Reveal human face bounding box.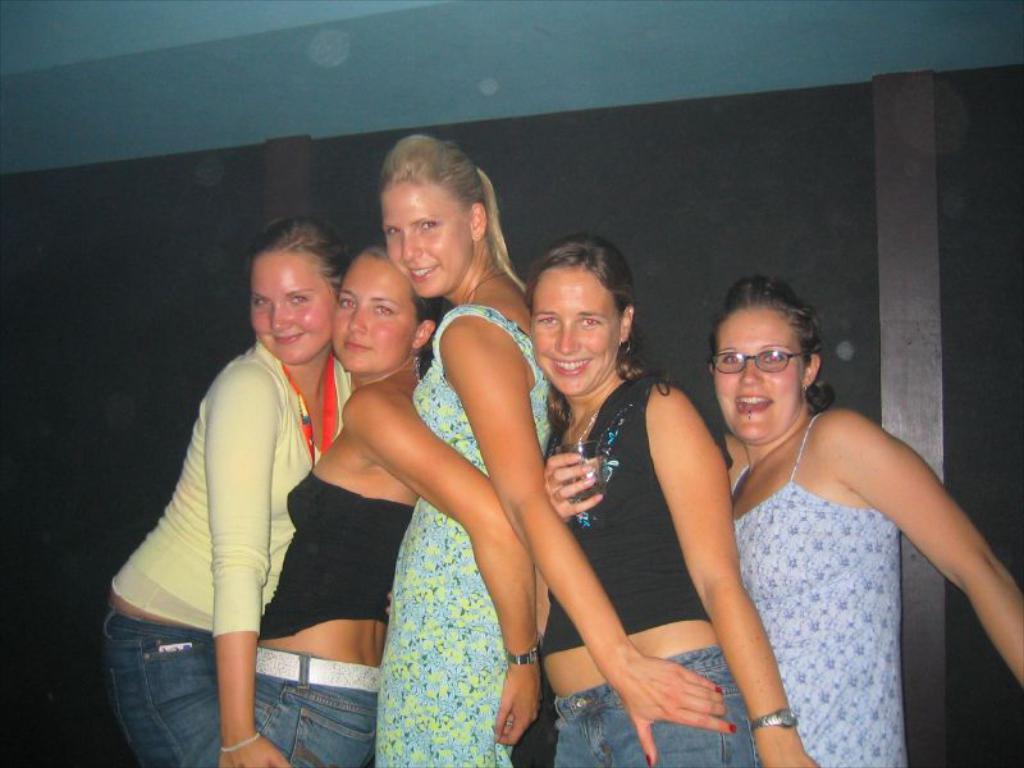
Revealed: 334,265,416,375.
